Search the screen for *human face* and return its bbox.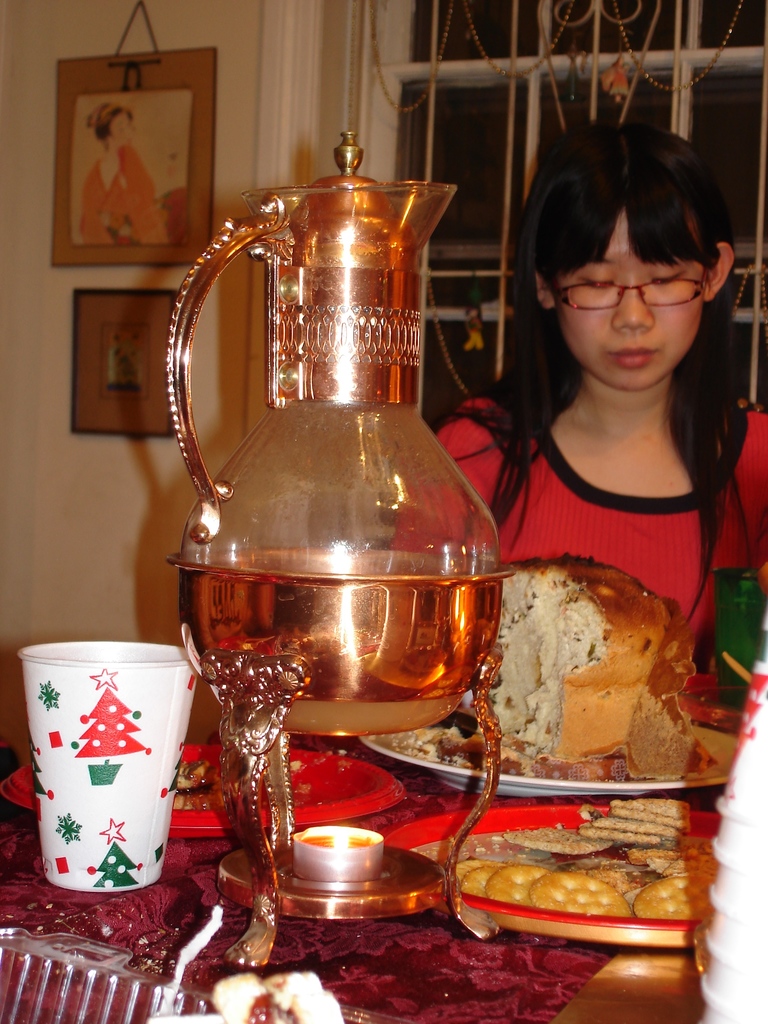
Found: <box>113,116,136,147</box>.
